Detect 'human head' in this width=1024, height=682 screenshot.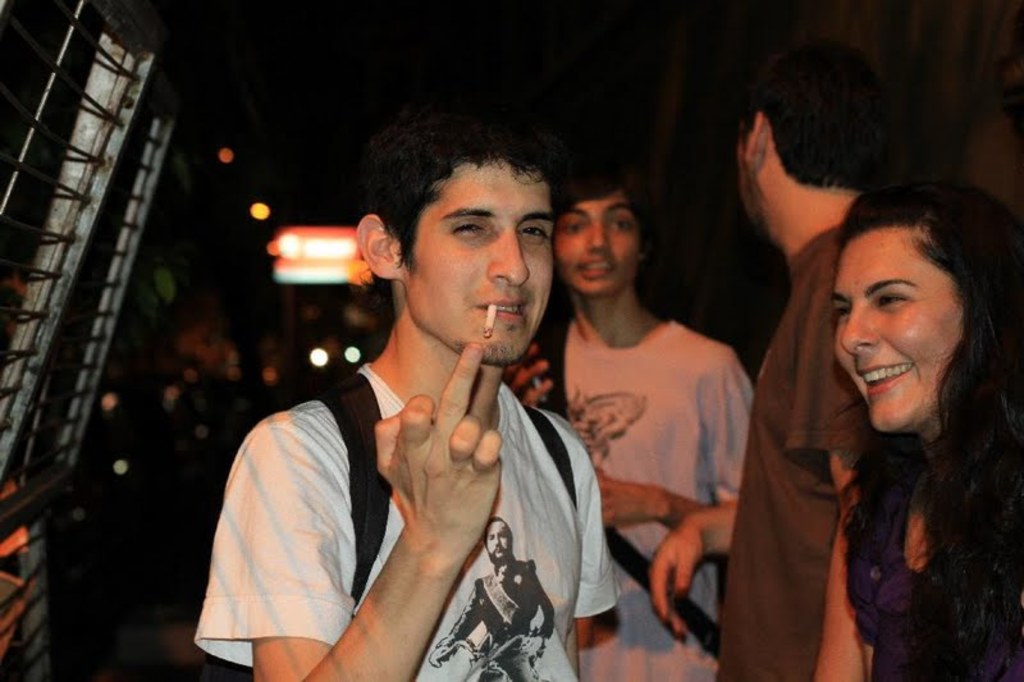
Detection: [left=735, top=40, right=900, bottom=237].
